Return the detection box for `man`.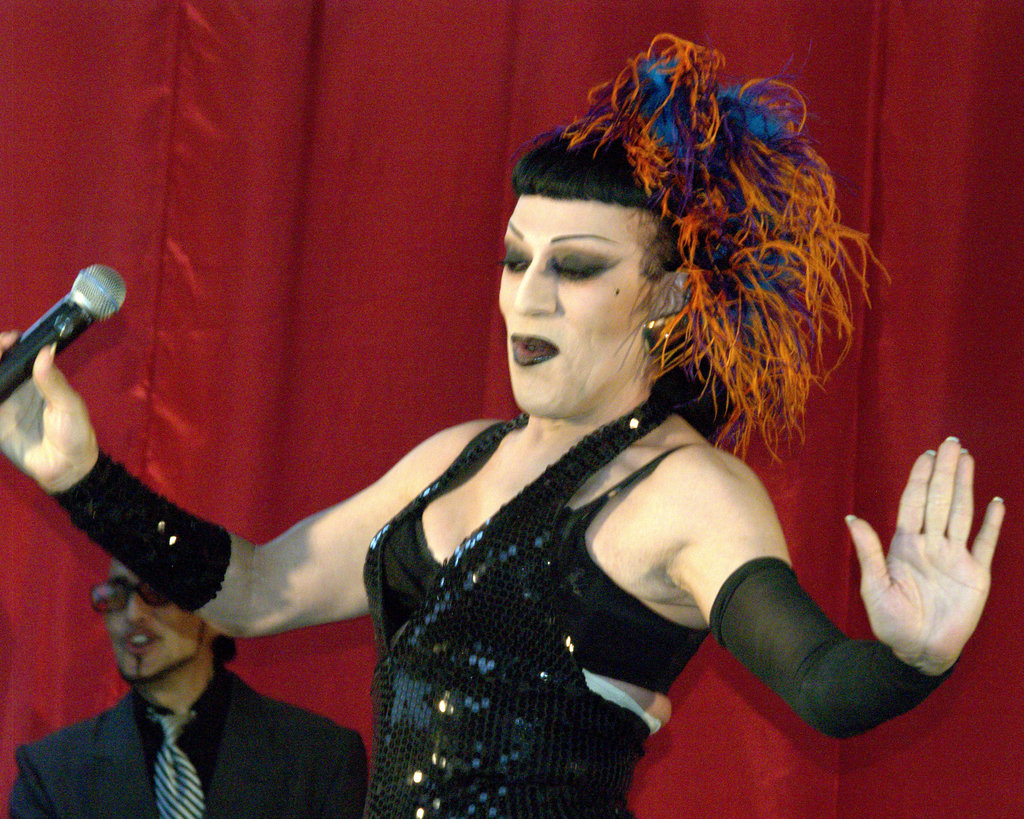
pyautogui.locateOnScreen(10, 550, 365, 818).
